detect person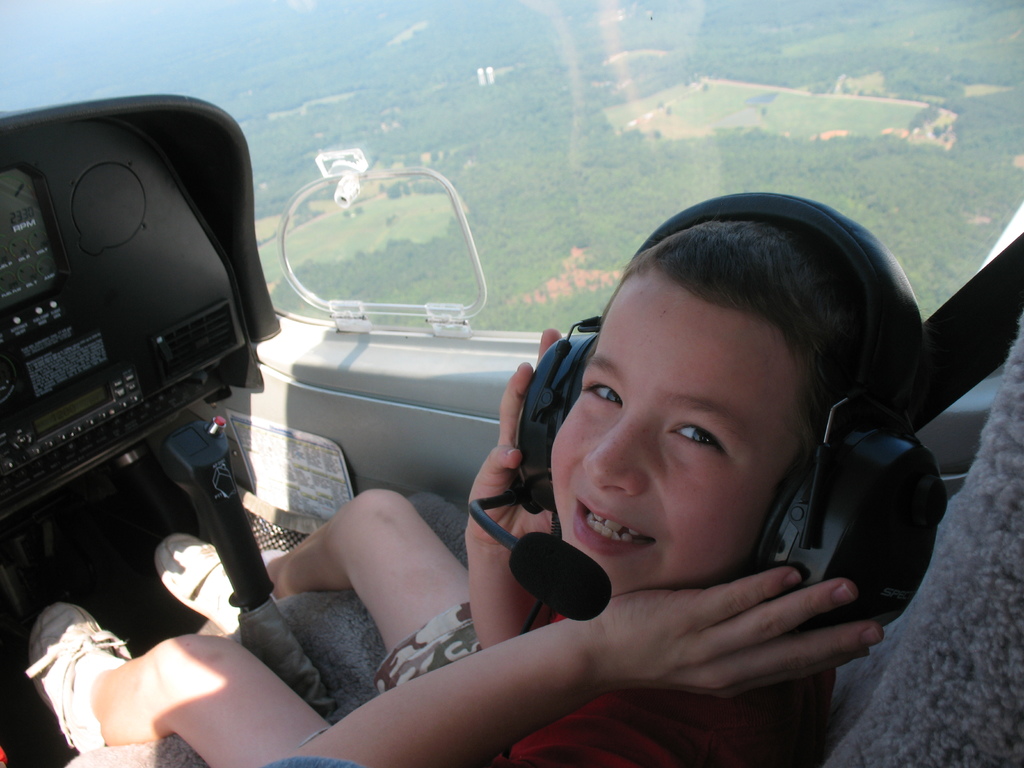
bbox=[165, 170, 860, 740]
